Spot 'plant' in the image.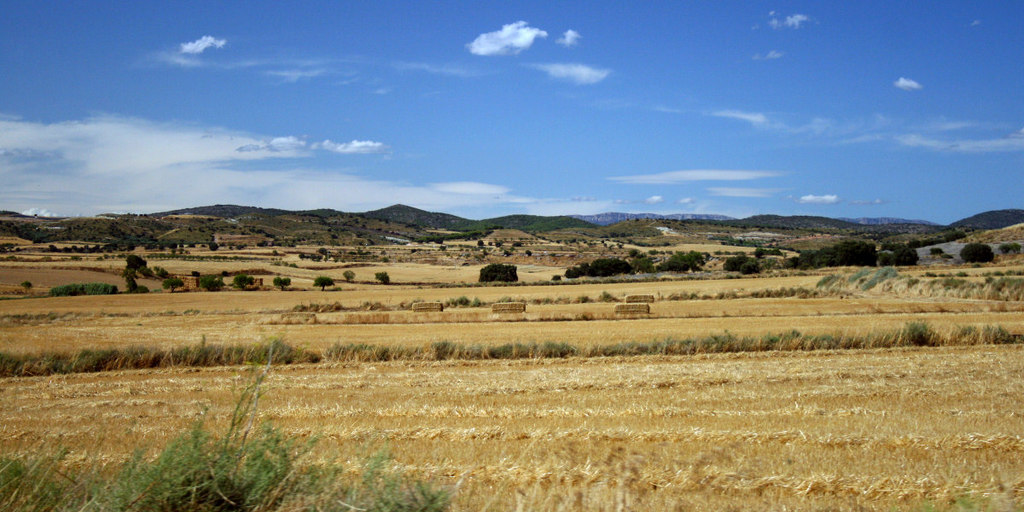
'plant' found at <bbox>723, 252, 764, 273</bbox>.
